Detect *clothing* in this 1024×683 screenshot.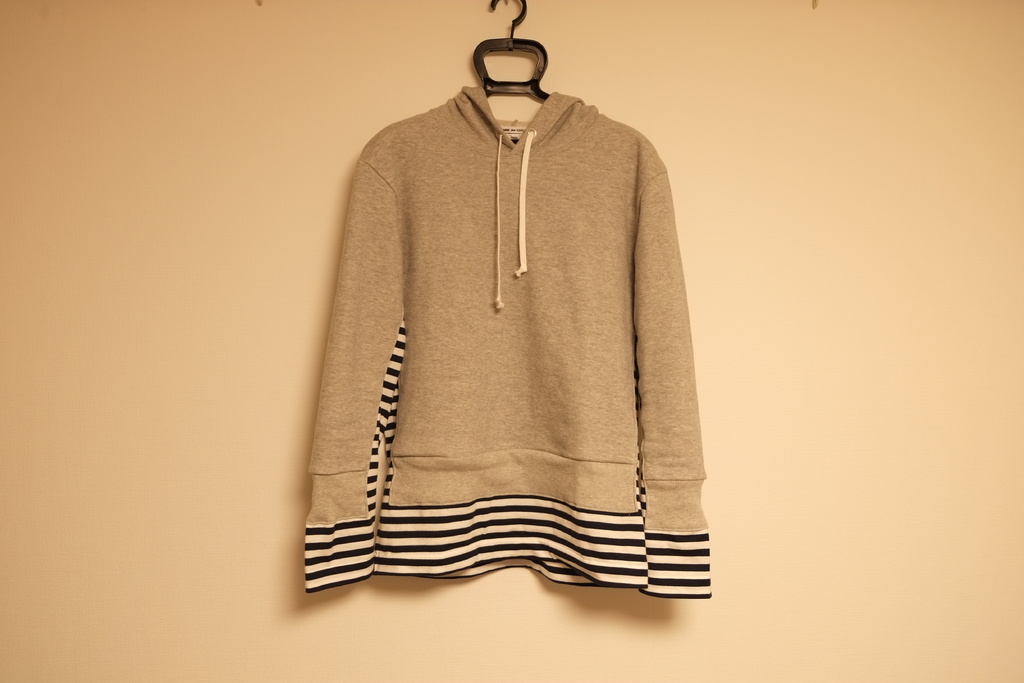
Detection: region(290, 36, 719, 607).
